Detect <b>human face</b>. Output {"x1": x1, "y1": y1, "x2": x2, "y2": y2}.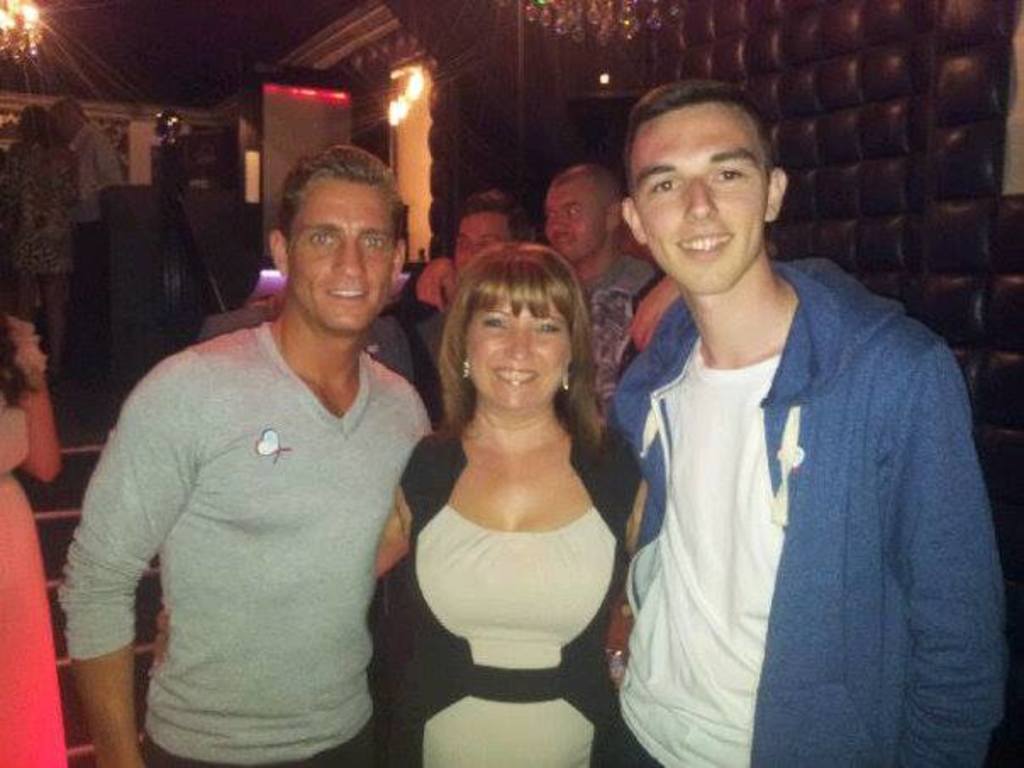
{"x1": 453, "y1": 212, "x2": 509, "y2": 275}.
